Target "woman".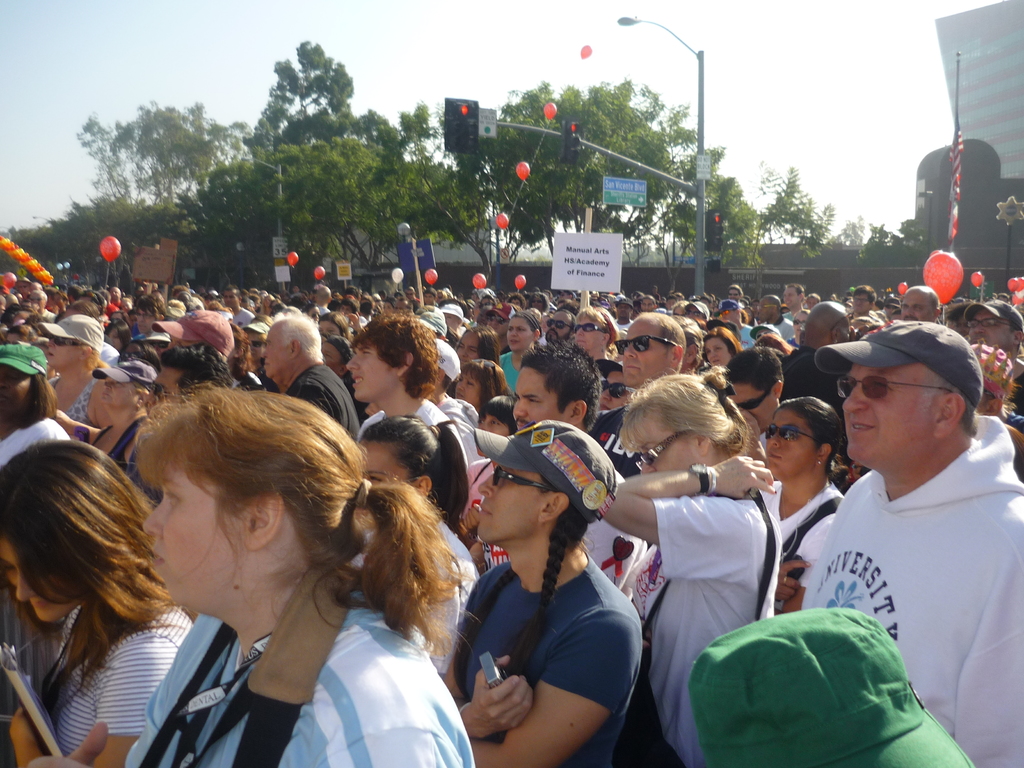
Target region: (502, 308, 537, 391).
